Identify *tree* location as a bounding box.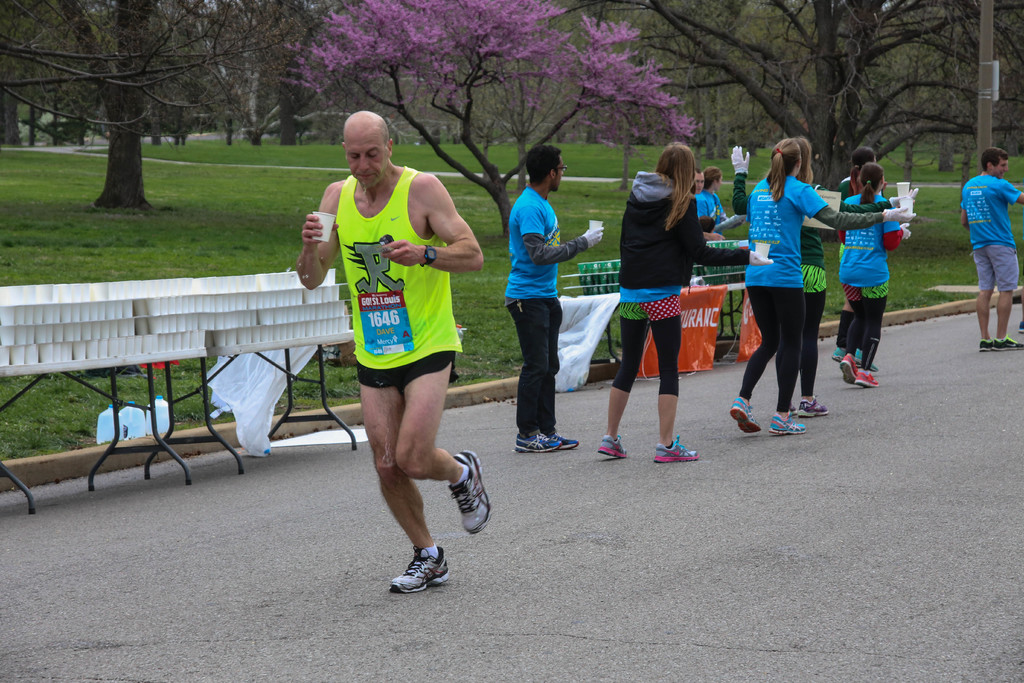
35,9,298,222.
